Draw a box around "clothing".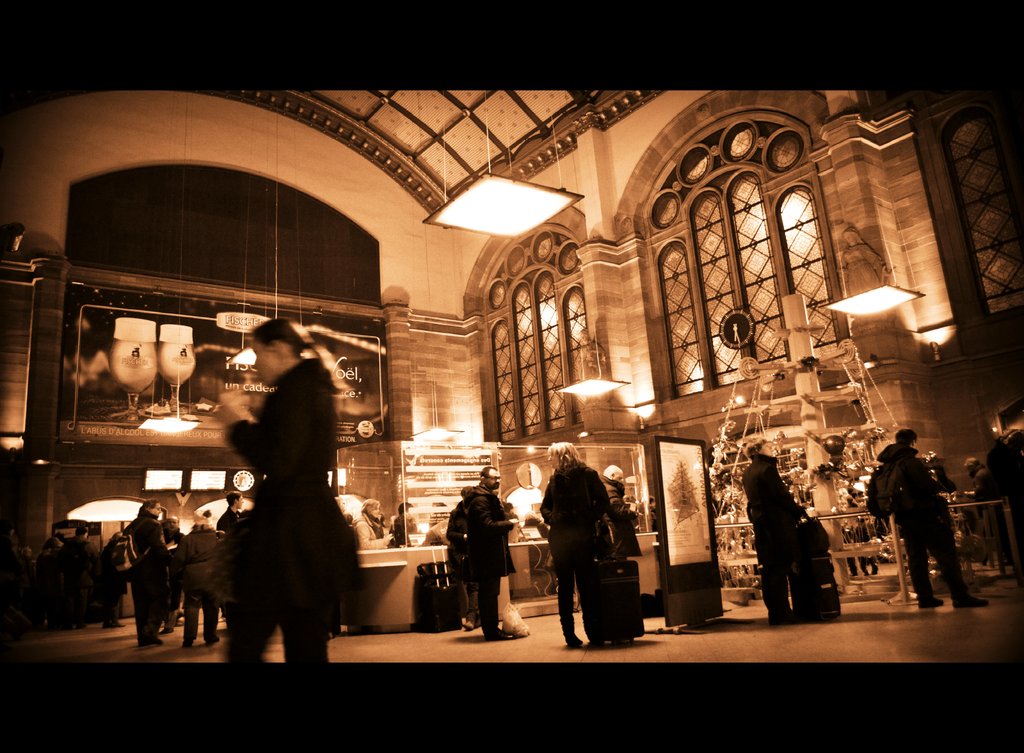
<bbox>390, 519, 419, 546</bbox>.
